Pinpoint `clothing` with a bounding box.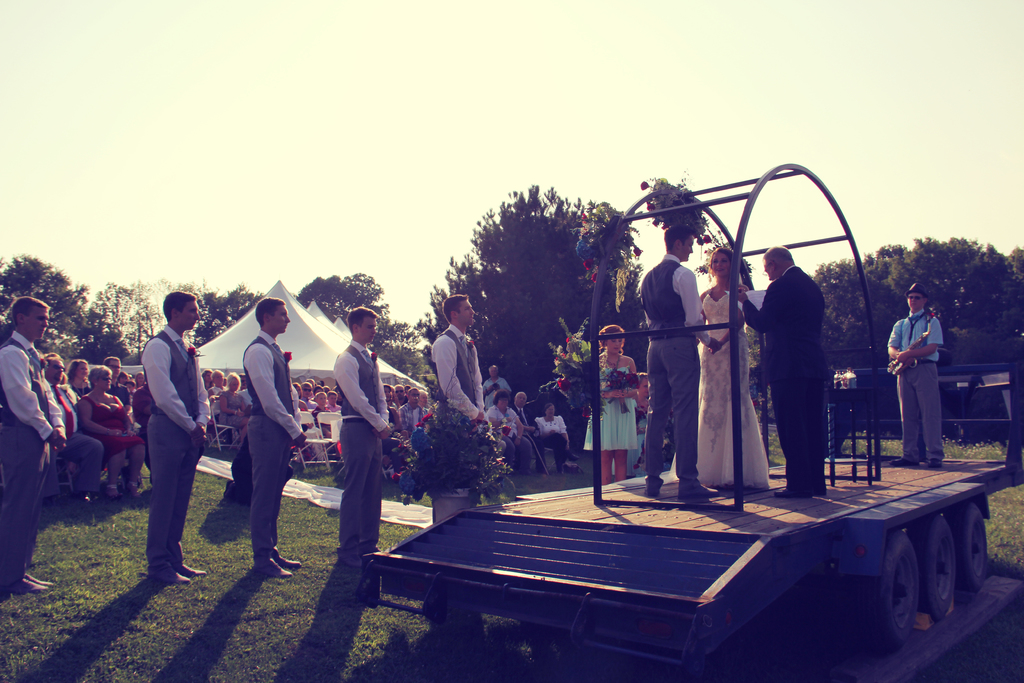
{"left": 510, "top": 406, "right": 539, "bottom": 445}.
